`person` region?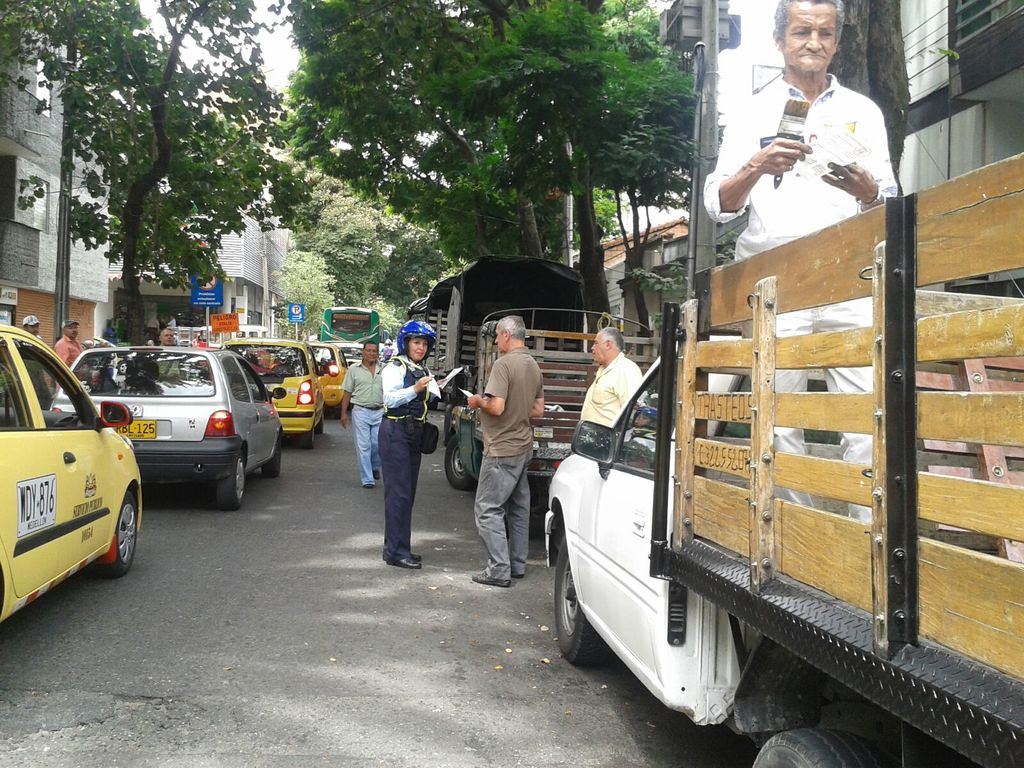
<bbox>460, 307, 548, 586</bbox>
